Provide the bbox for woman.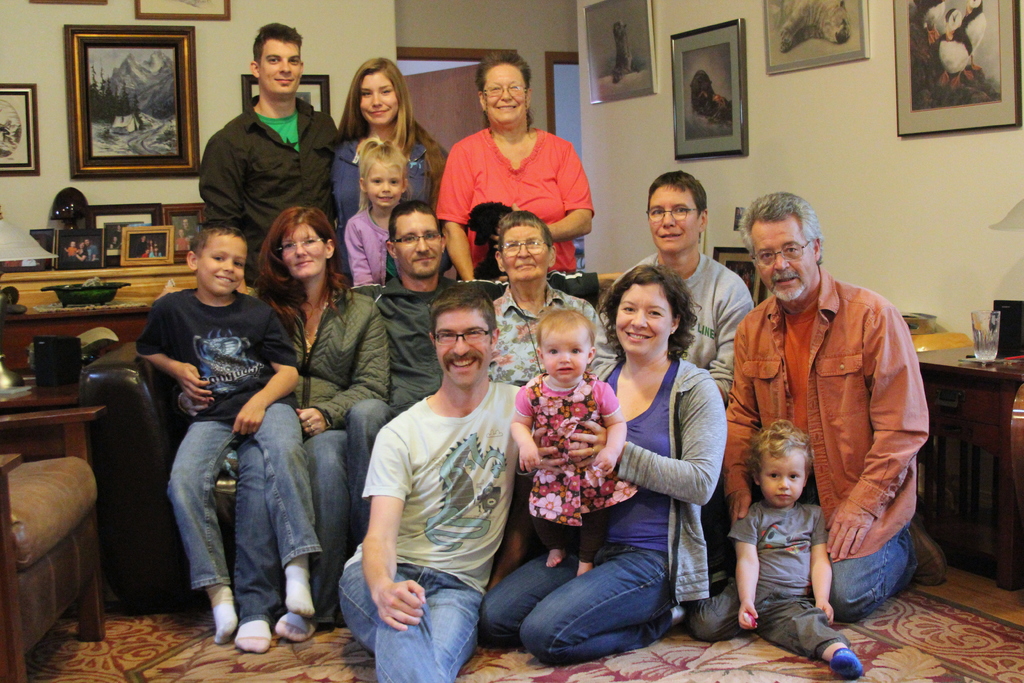
rect(479, 262, 728, 662).
